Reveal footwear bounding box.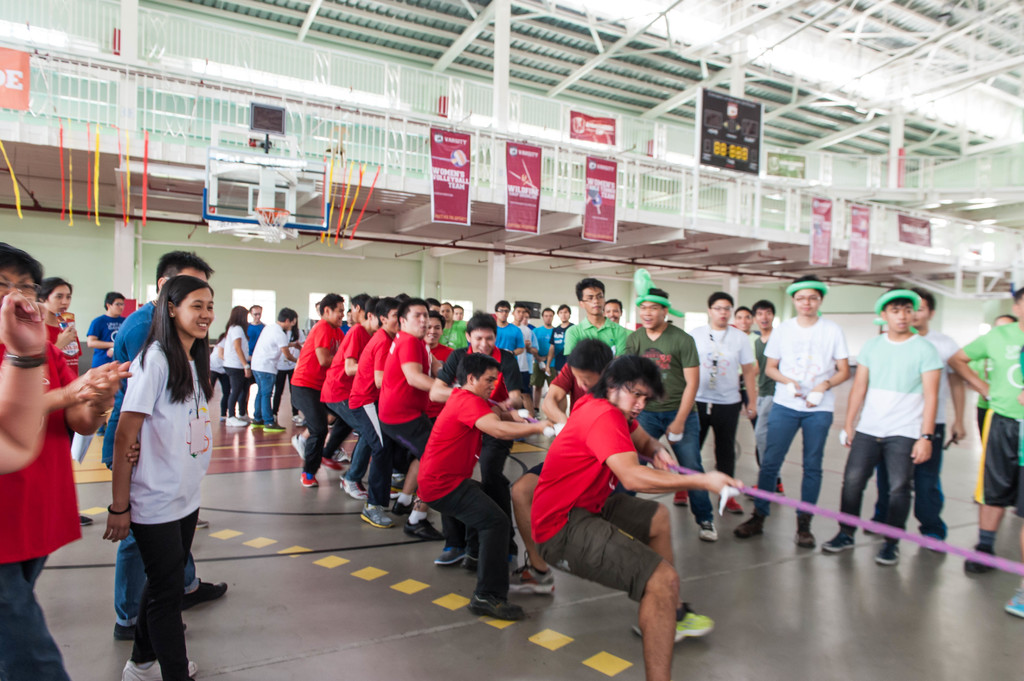
Revealed: pyautogui.locateOnScreen(820, 533, 851, 552).
